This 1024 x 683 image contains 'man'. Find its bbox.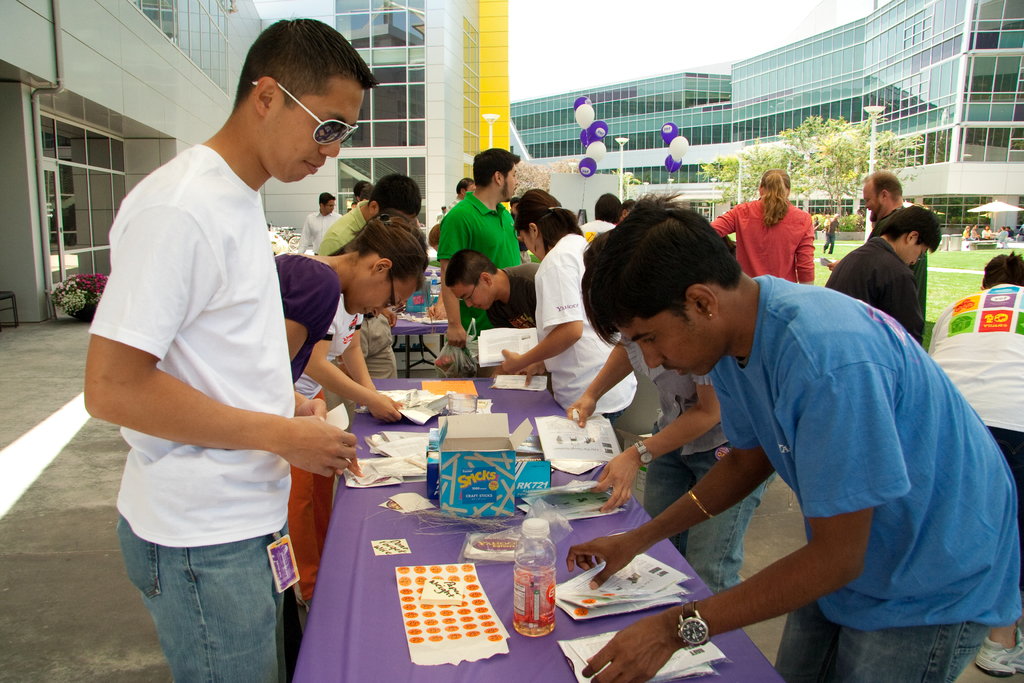
<bbox>564, 331, 779, 591</bbox>.
